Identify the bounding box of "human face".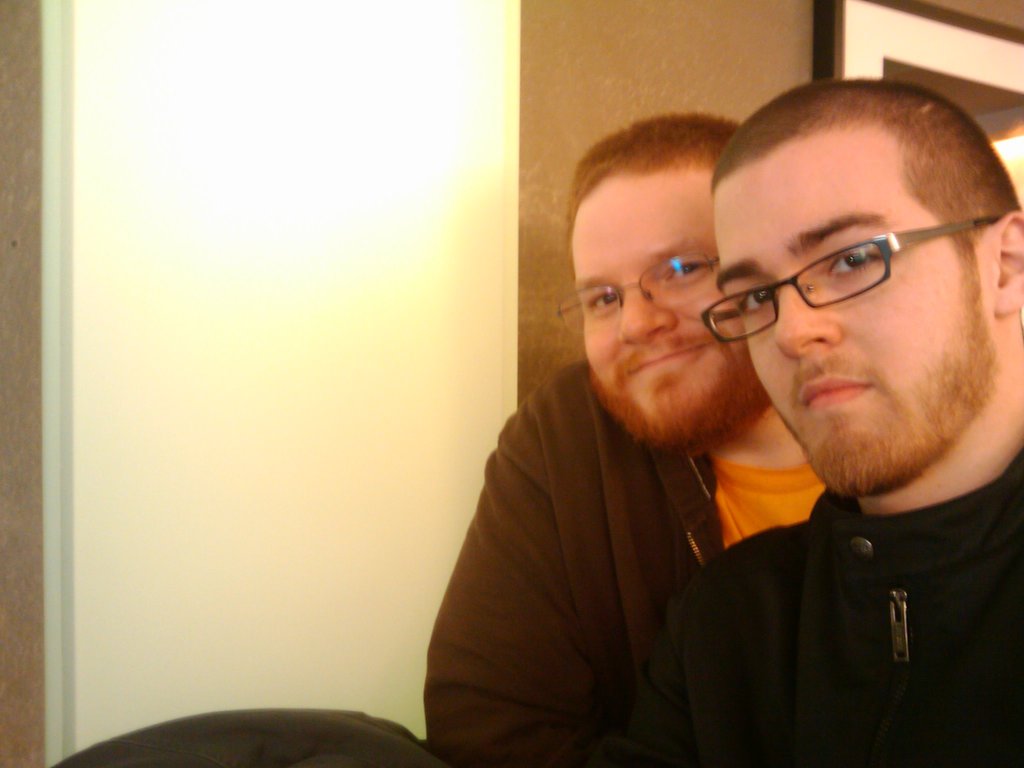
BBox(709, 115, 976, 471).
